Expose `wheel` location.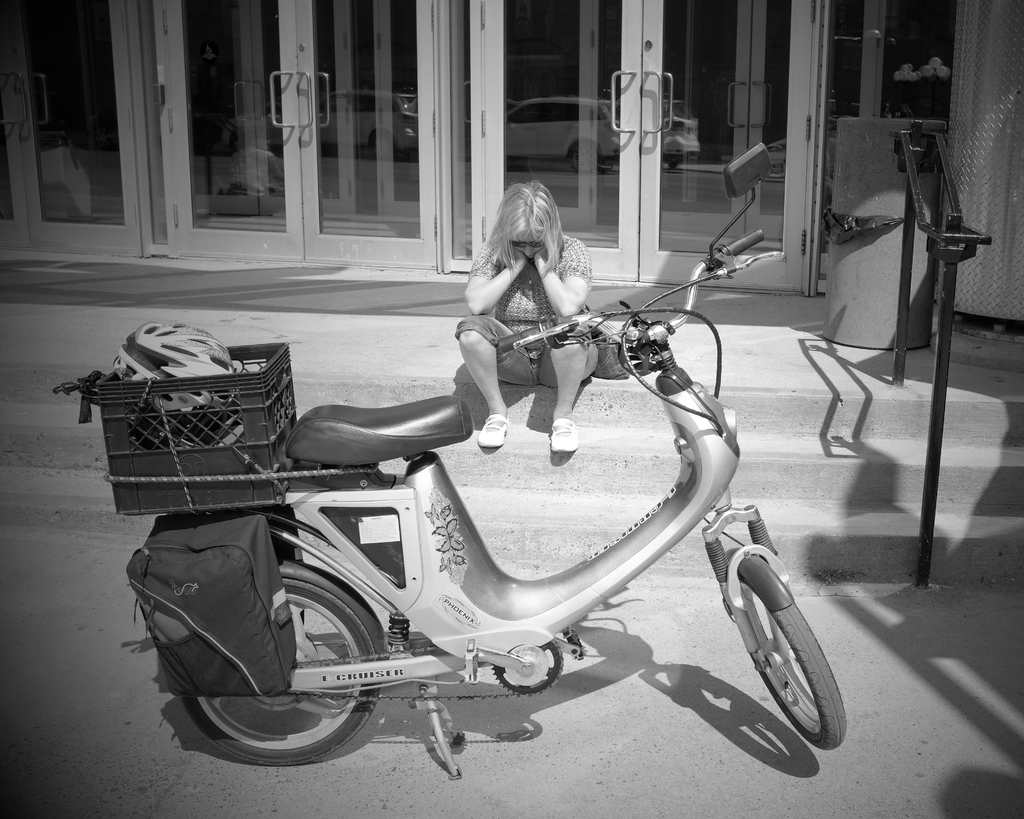
Exposed at x1=723 y1=552 x2=832 y2=762.
